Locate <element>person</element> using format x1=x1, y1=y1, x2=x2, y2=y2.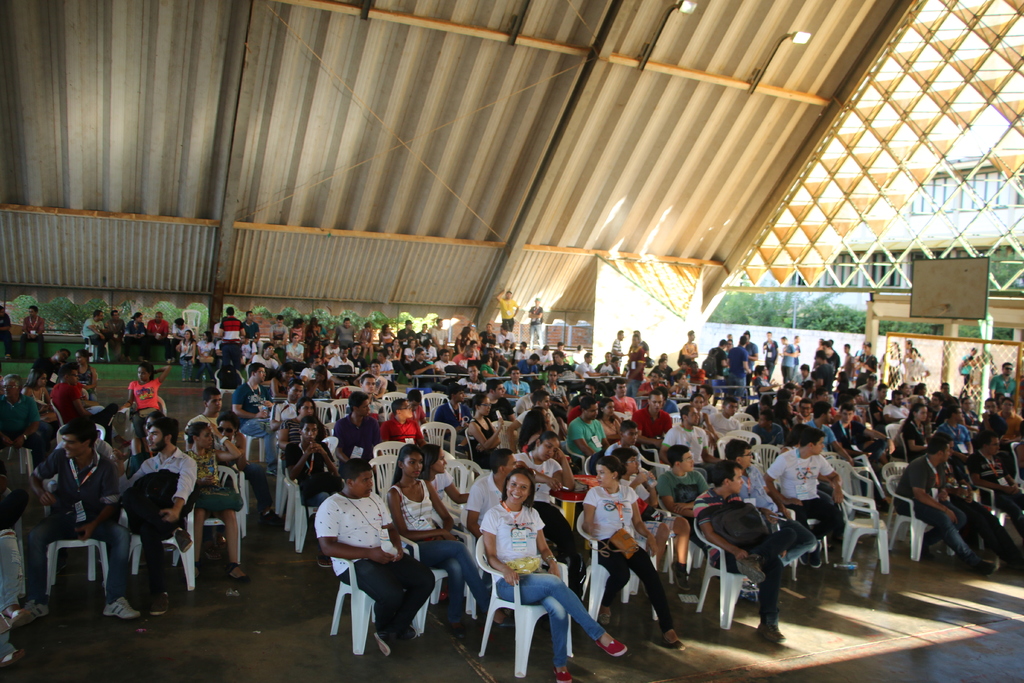
x1=500, y1=404, x2=564, y2=456.
